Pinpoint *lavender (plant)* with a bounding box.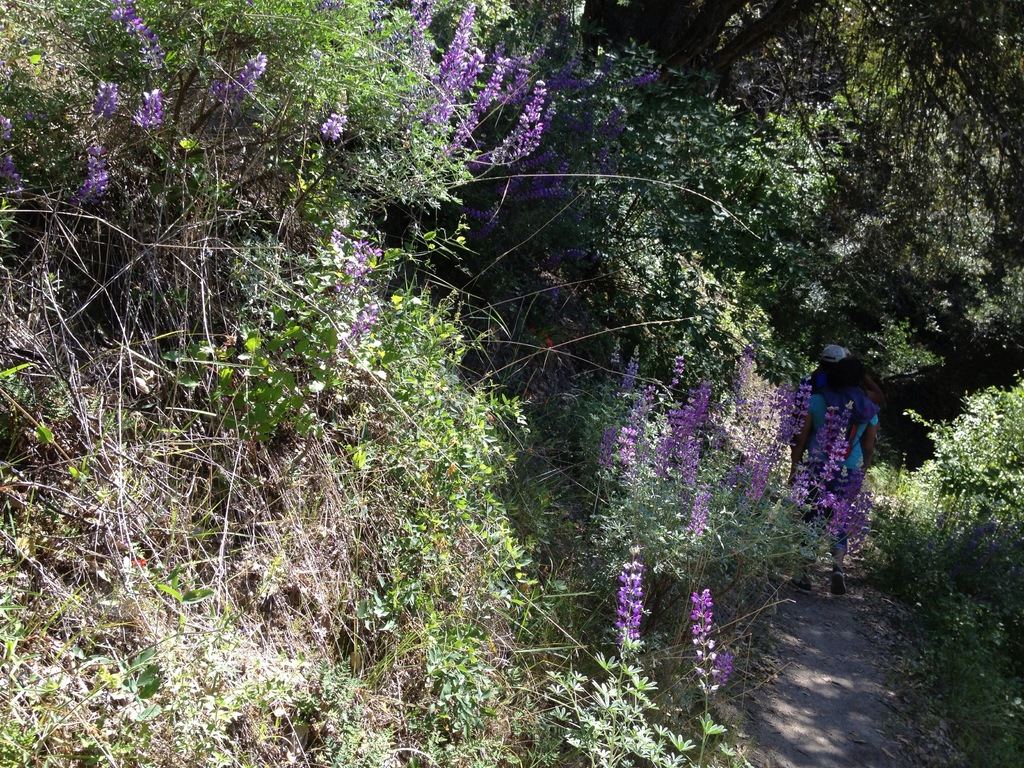
{"left": 787, "top": 374, "right": 812, "bottom": 431}.
